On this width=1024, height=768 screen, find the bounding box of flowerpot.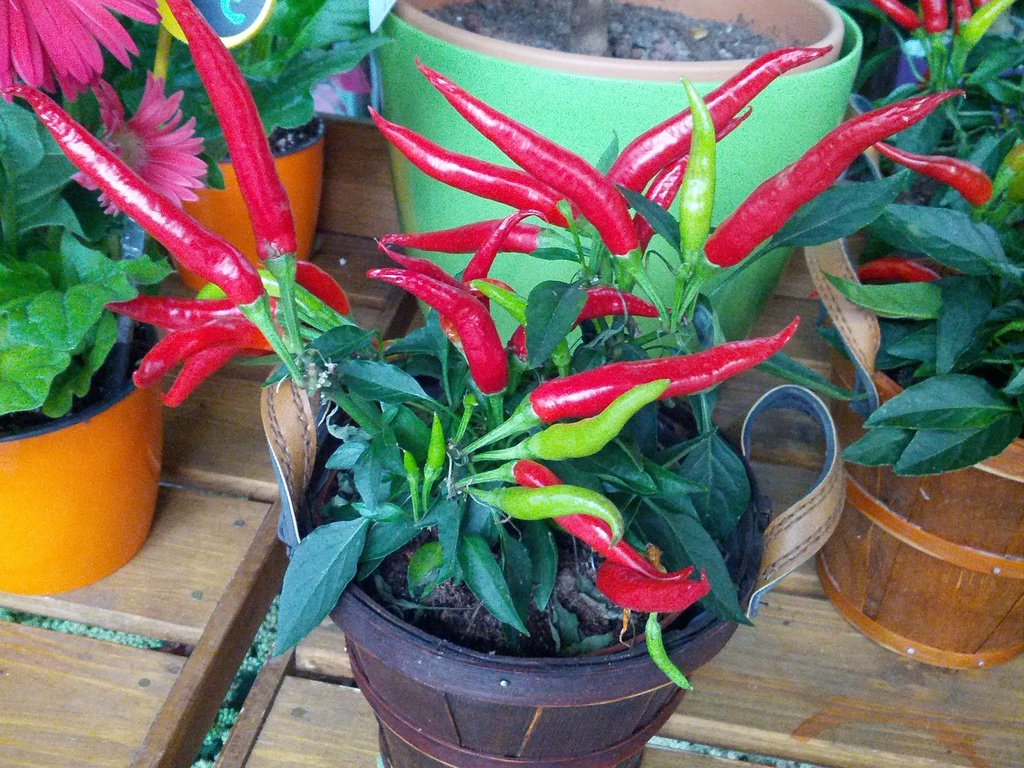
Bounding box: [159,110,321,291].
